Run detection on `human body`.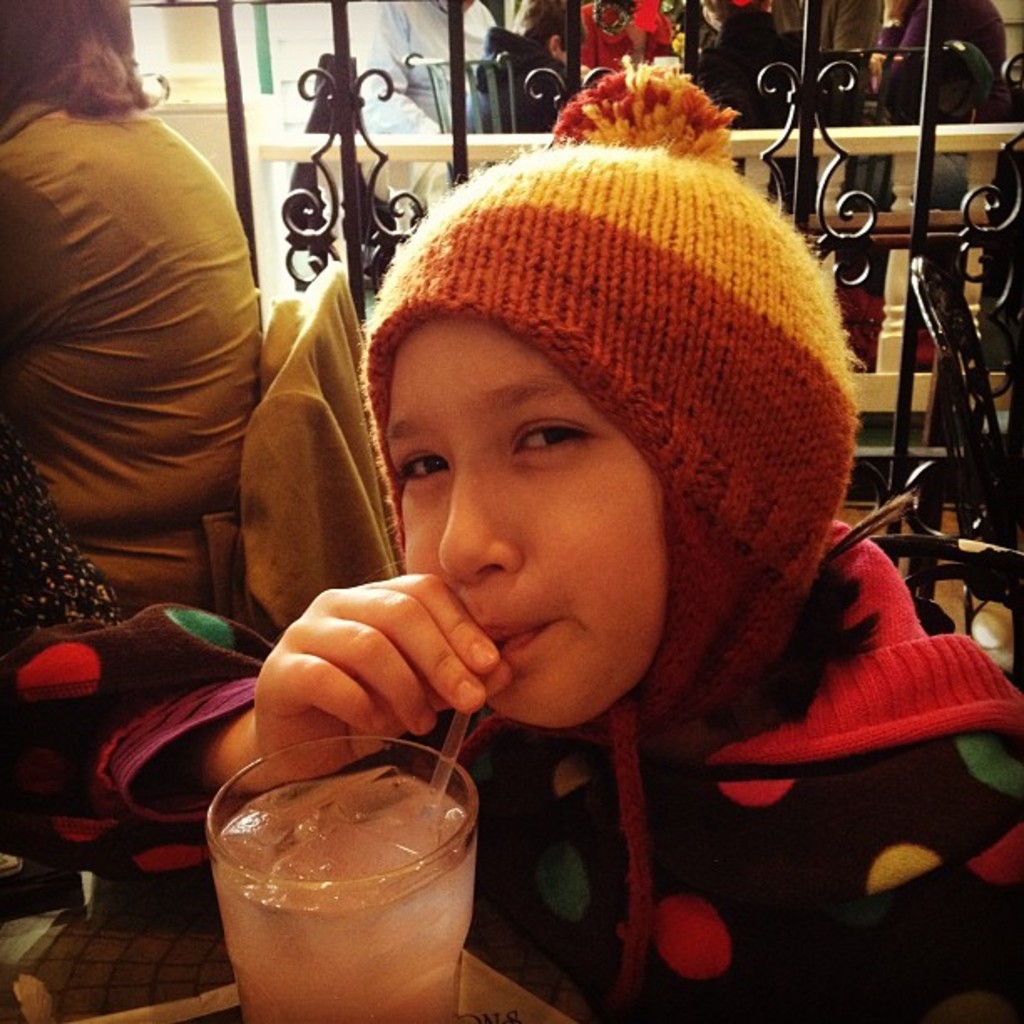
Result: (left=581, top=0, right=666, bottom=64).
